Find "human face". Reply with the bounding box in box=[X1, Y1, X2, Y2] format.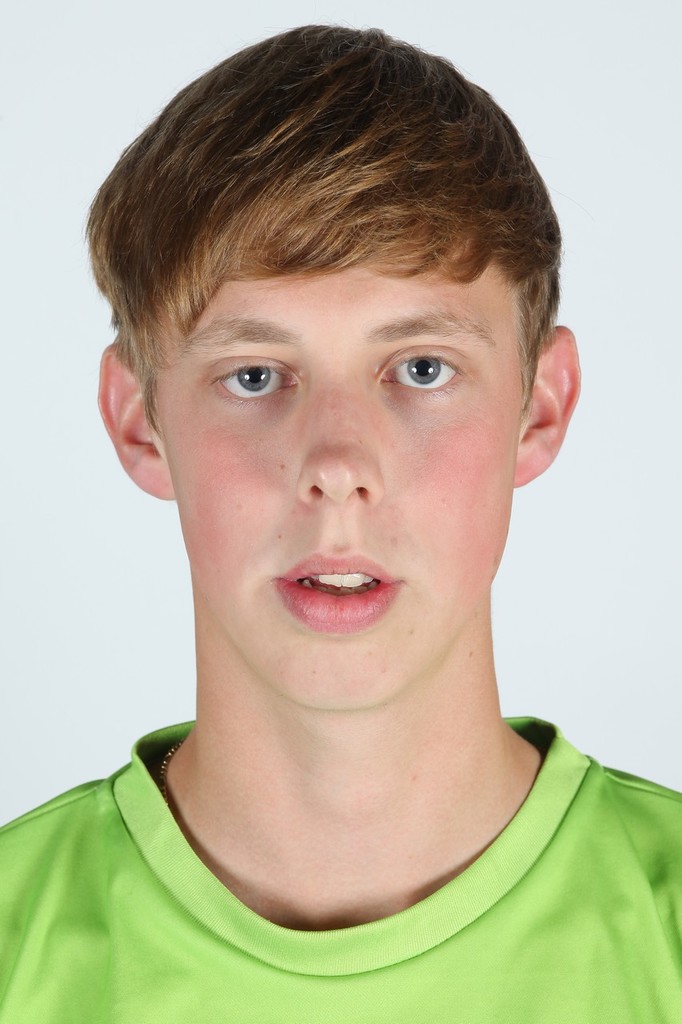
box=[158, 260, 528, 703].
